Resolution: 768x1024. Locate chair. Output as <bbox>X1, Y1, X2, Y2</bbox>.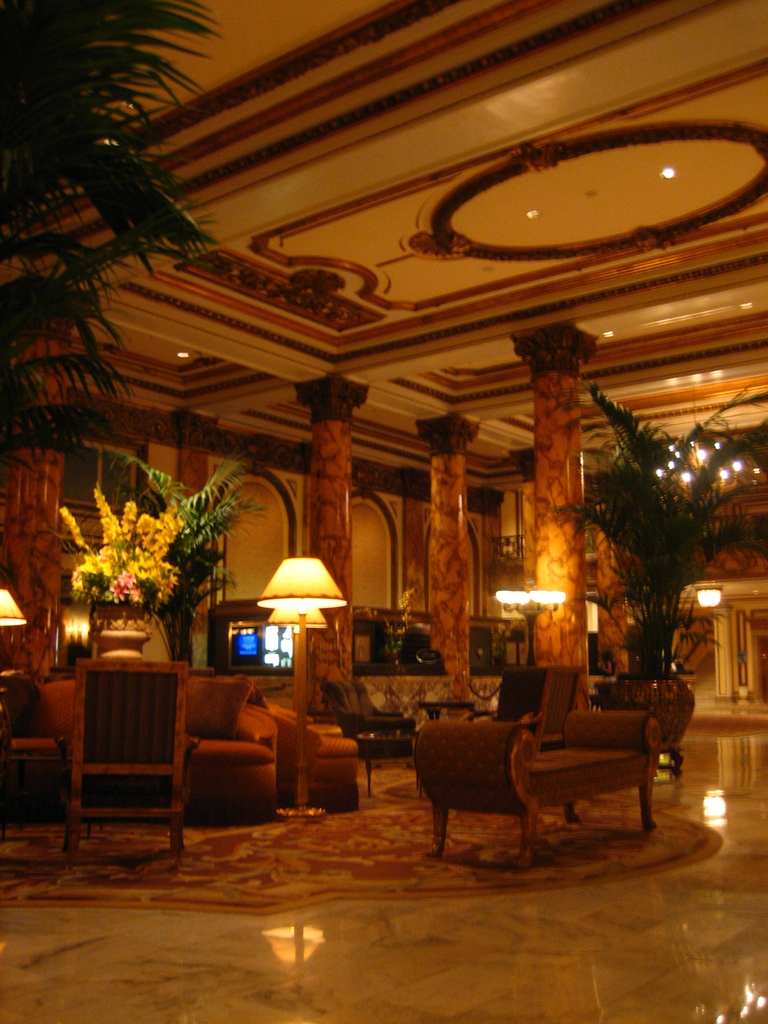
<bbox>40, 637, 205, 866</bbox>.
